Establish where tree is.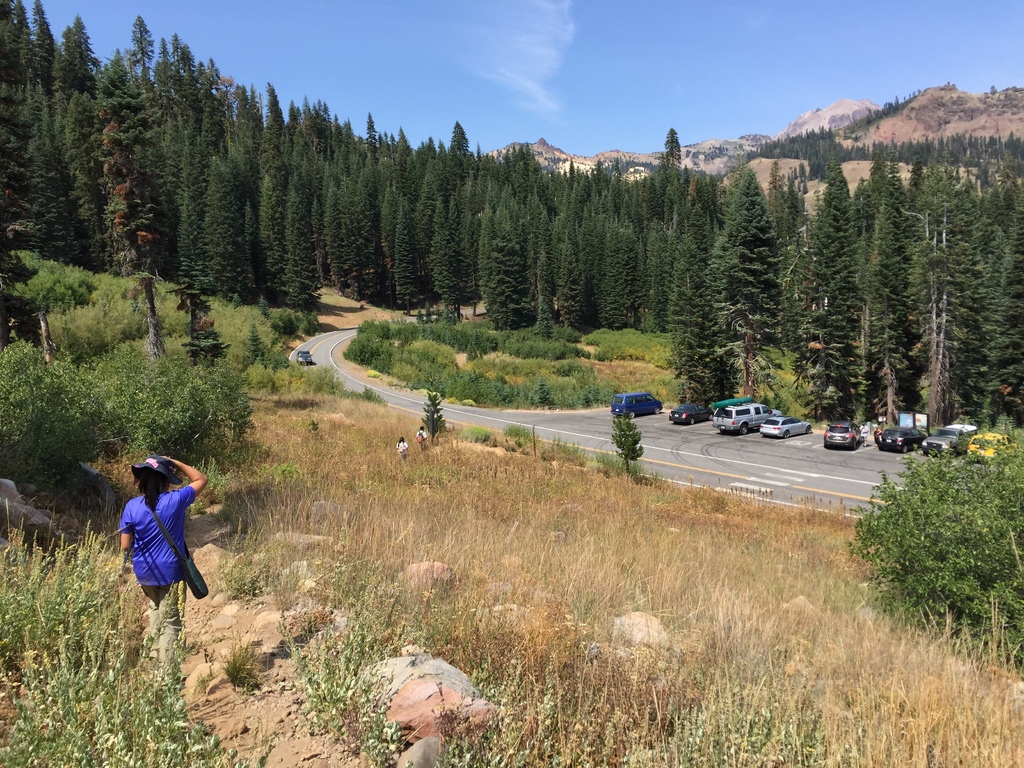
Established at [390,125,418,200].
